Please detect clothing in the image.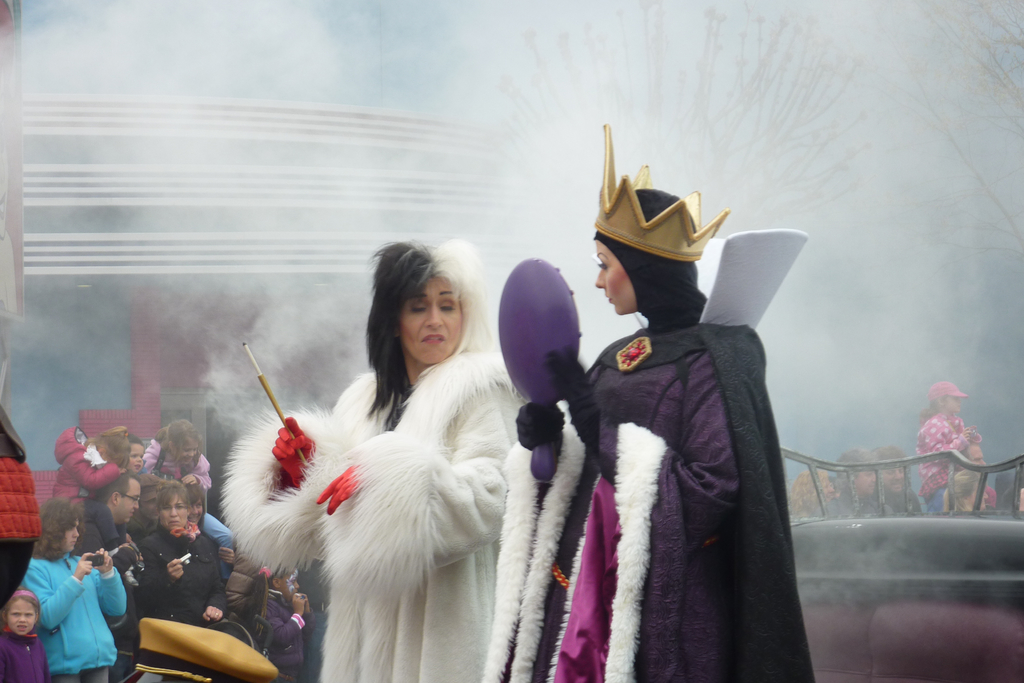
crop(130, 513, 238, 622).
